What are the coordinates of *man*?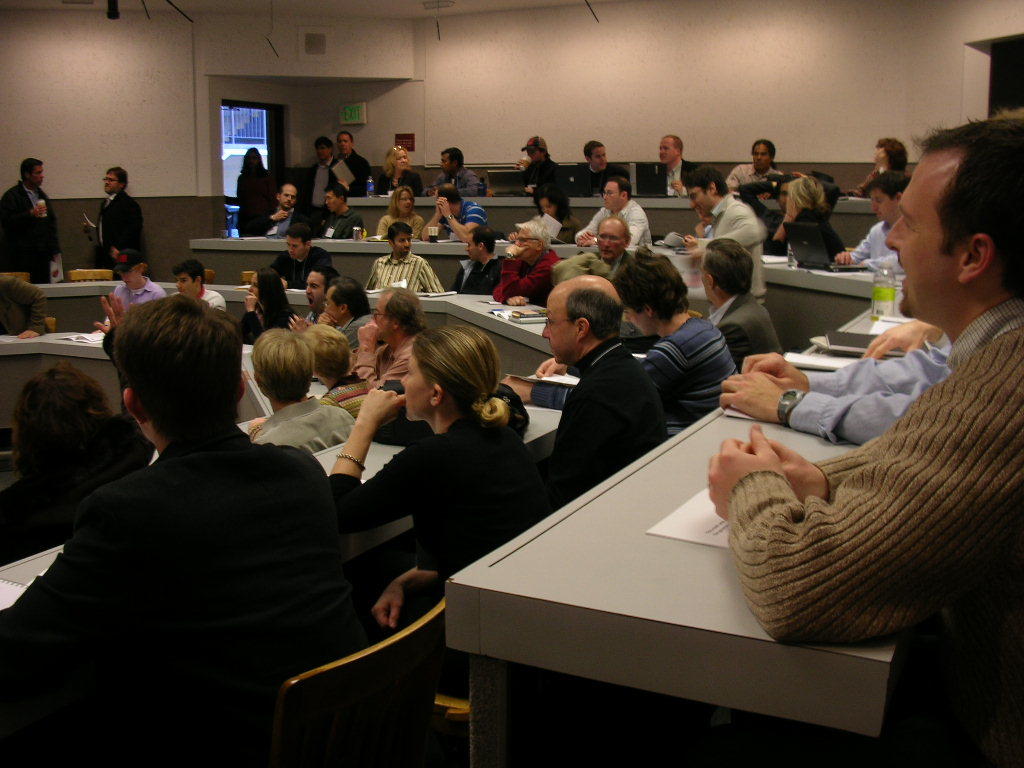
x1=305, y1=322, x2=377, y2=420.
